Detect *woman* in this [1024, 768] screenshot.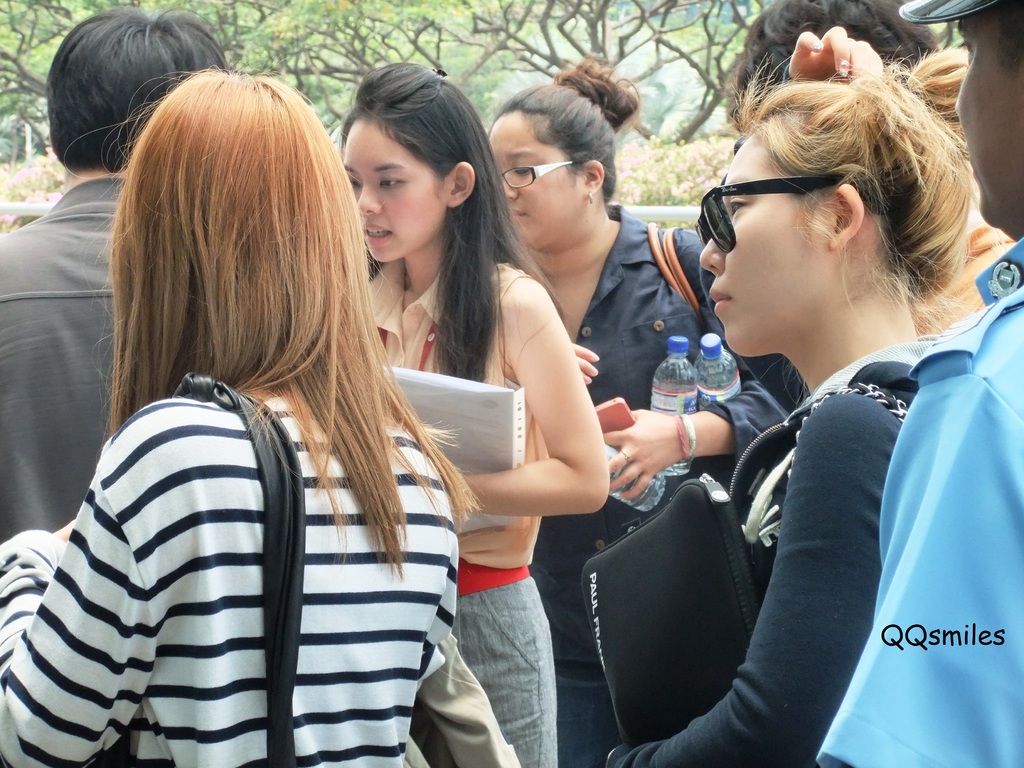
Detection: (x1=0, y1=63, x2=481, y2=767).
